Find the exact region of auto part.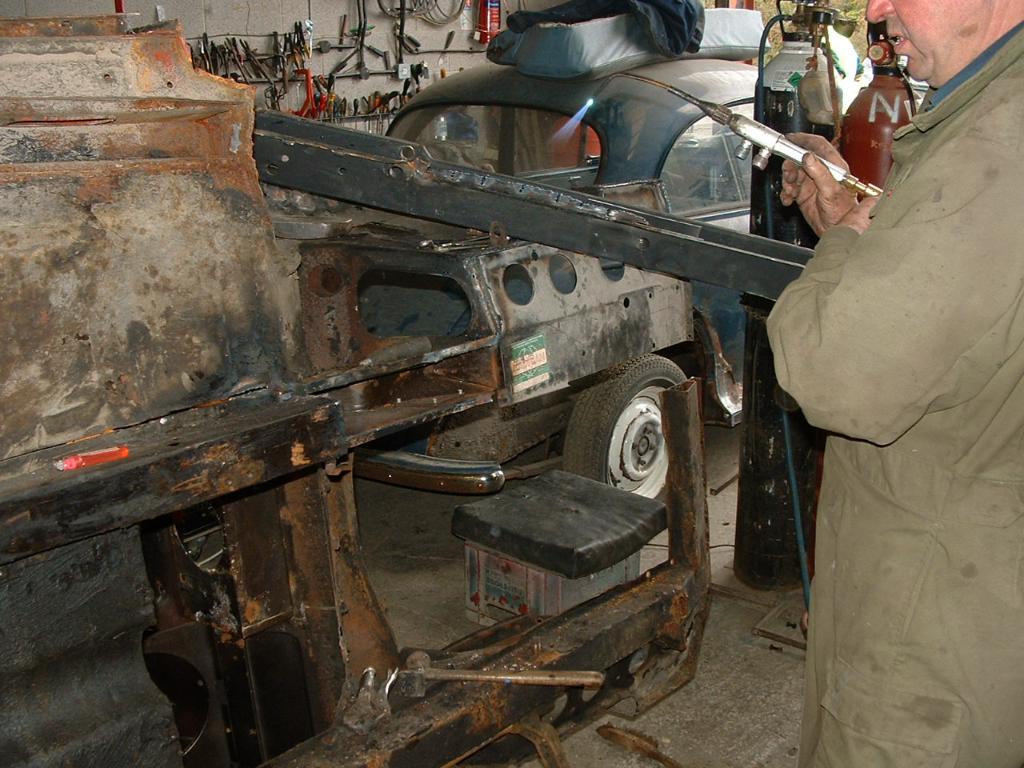
Exact region: crop(398, 648, 609, 700).
